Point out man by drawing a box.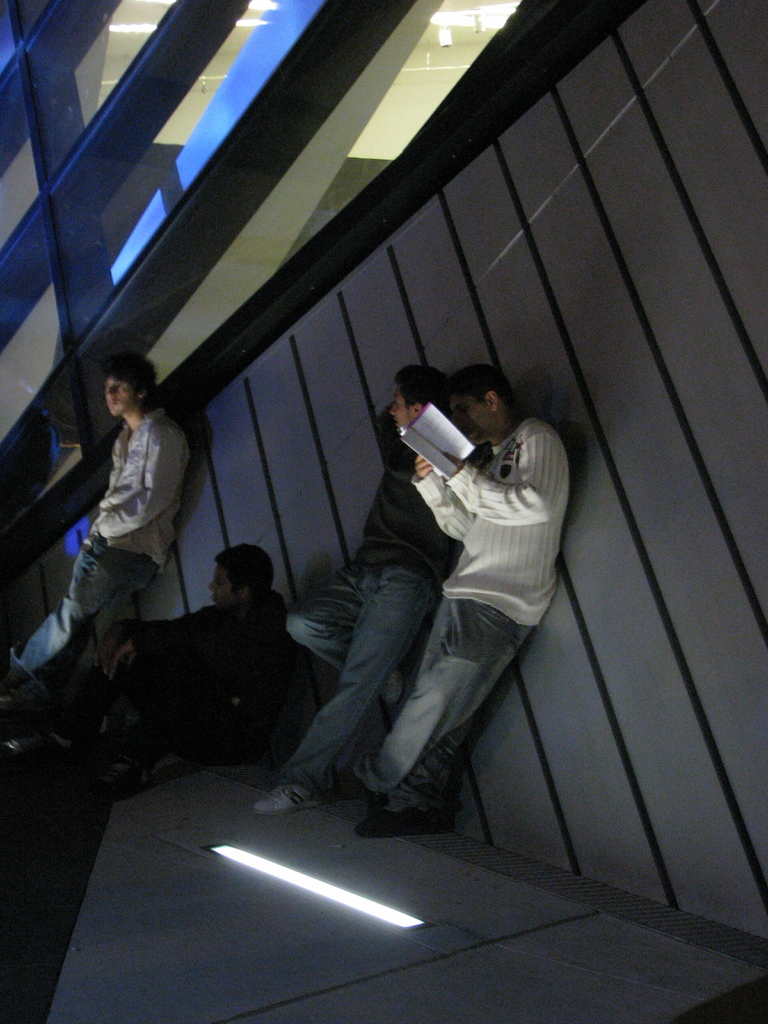
bbox=(133, 529, 306, 769).
